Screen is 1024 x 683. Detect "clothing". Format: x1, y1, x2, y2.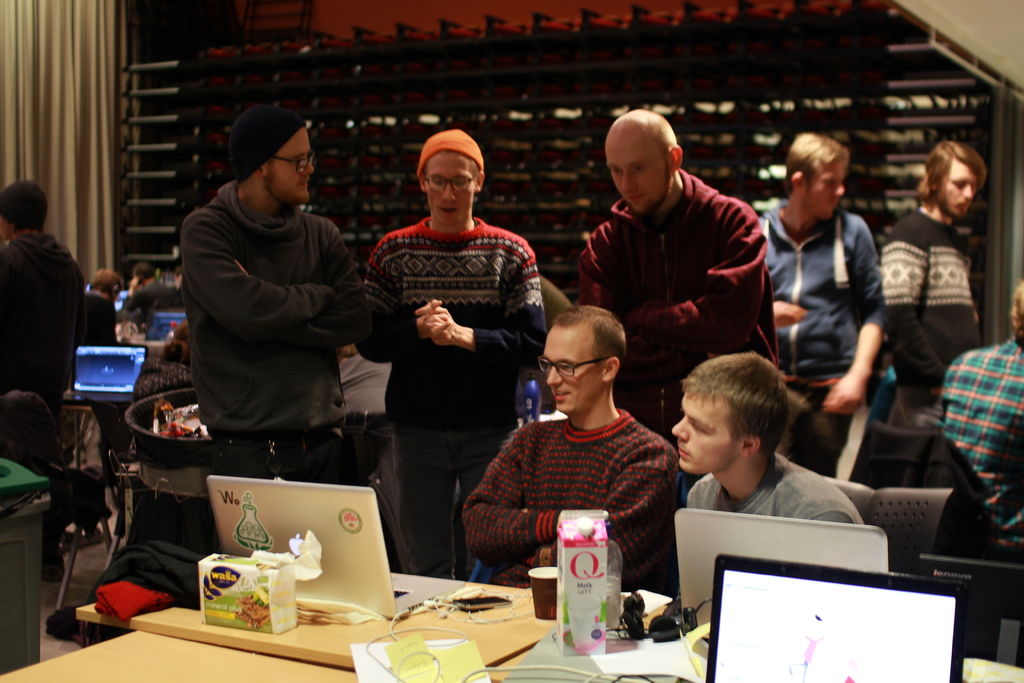
397, 424, 518, 579.
